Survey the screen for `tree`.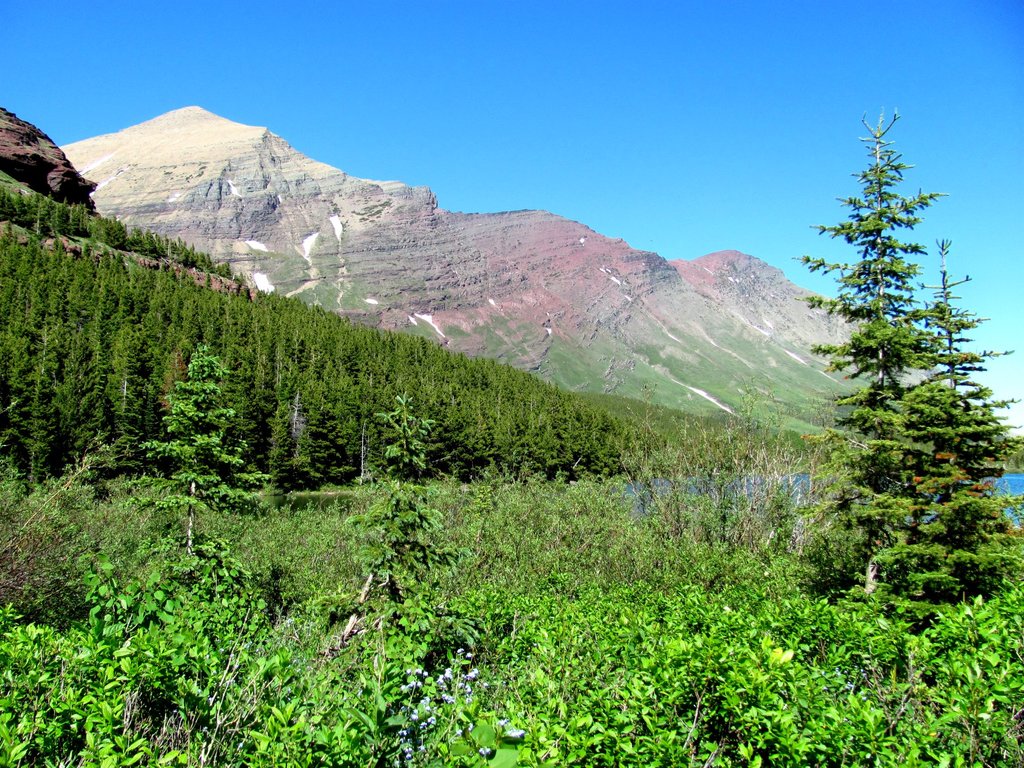
Survey found: detection(787, 95, 998, 655).
